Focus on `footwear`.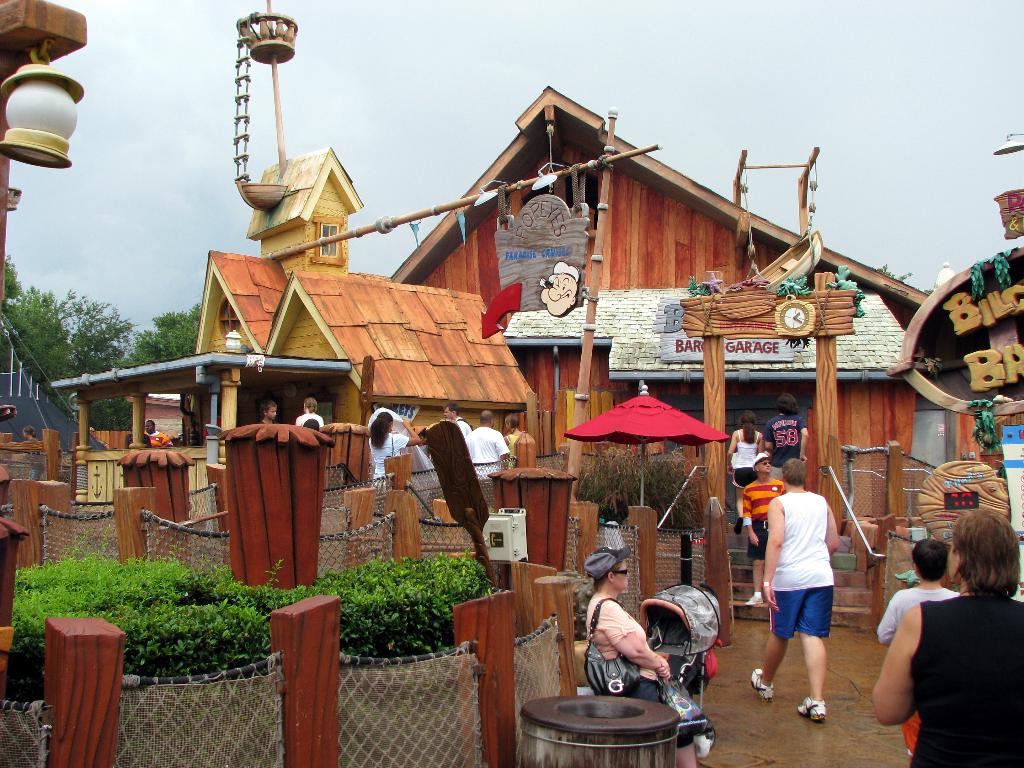
Focused at (left=692, top=721, right=717, bottom=761).
